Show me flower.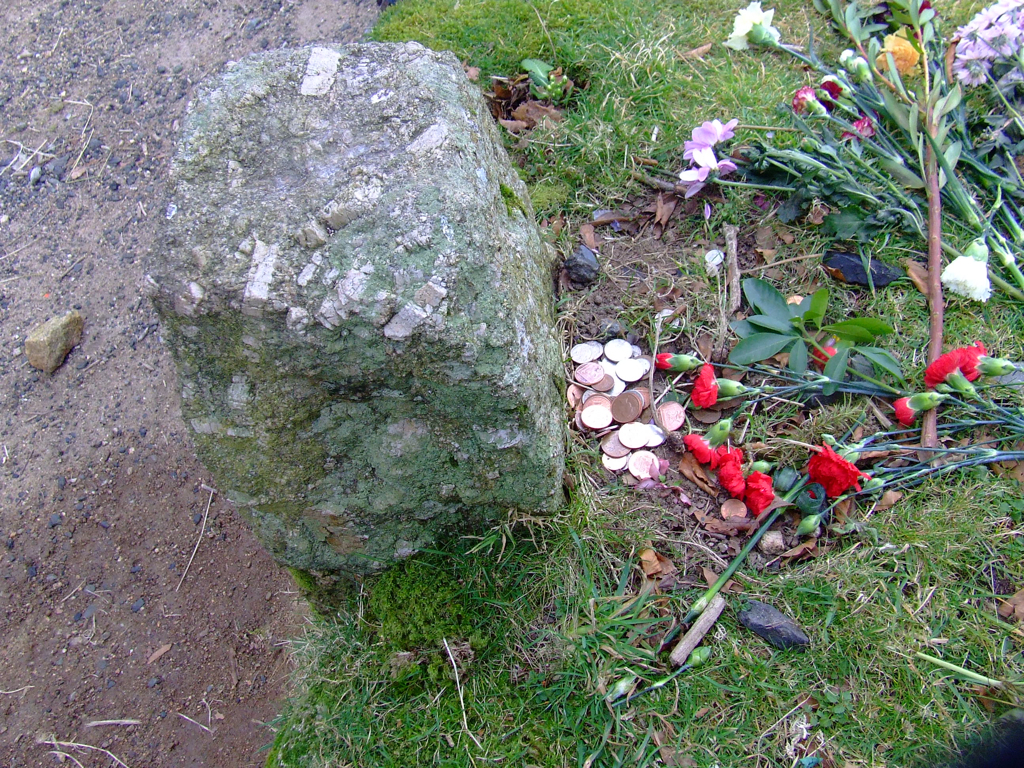
flower is here: (876, 33, 917, 77).
